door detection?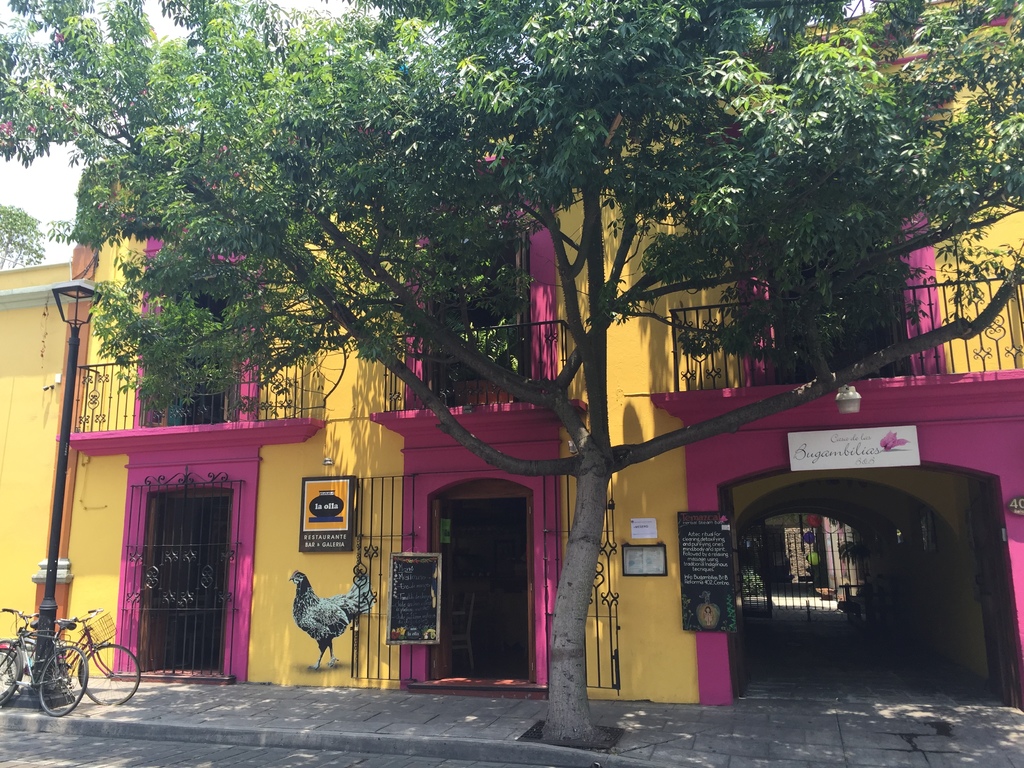
433:501:454:680
